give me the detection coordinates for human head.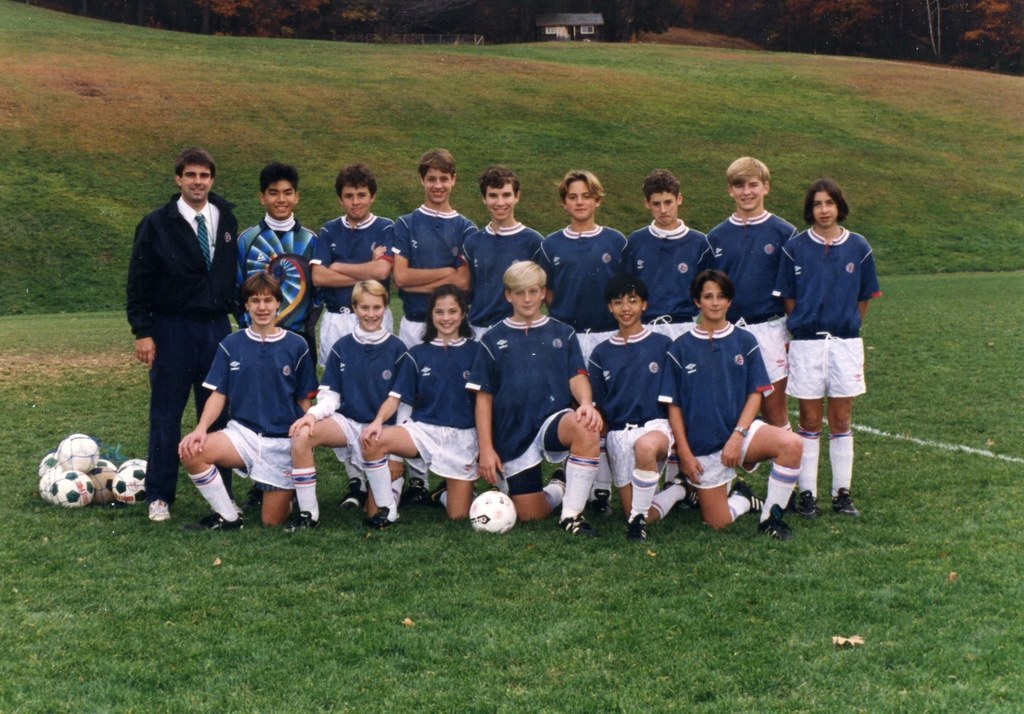
(641,170,682,224).
